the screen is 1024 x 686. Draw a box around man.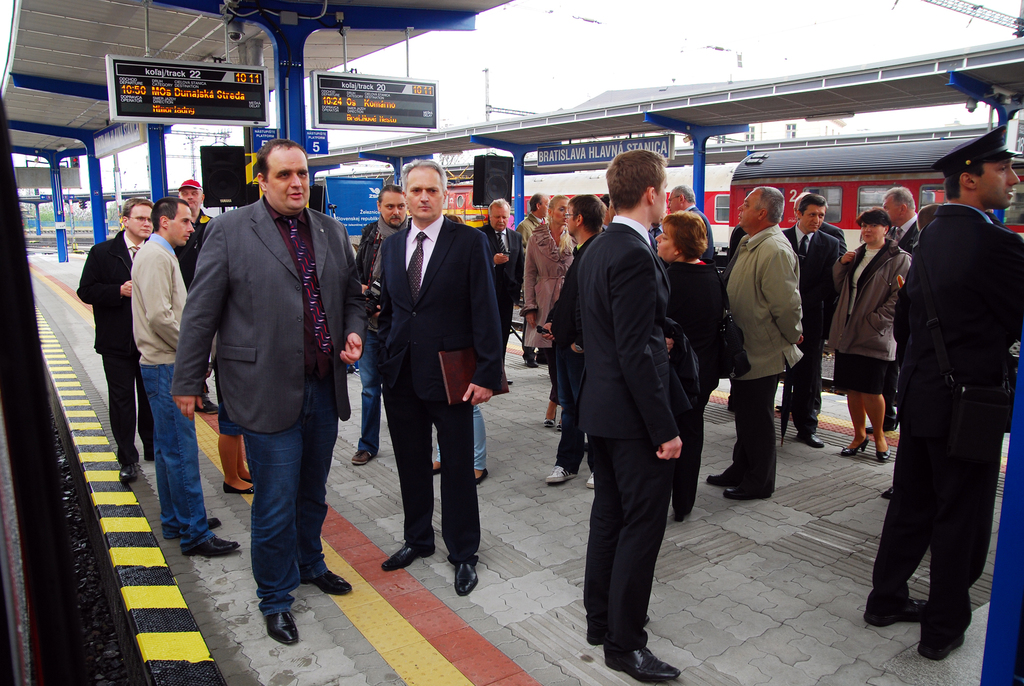
l=372, t=158, r=507, b=594.
